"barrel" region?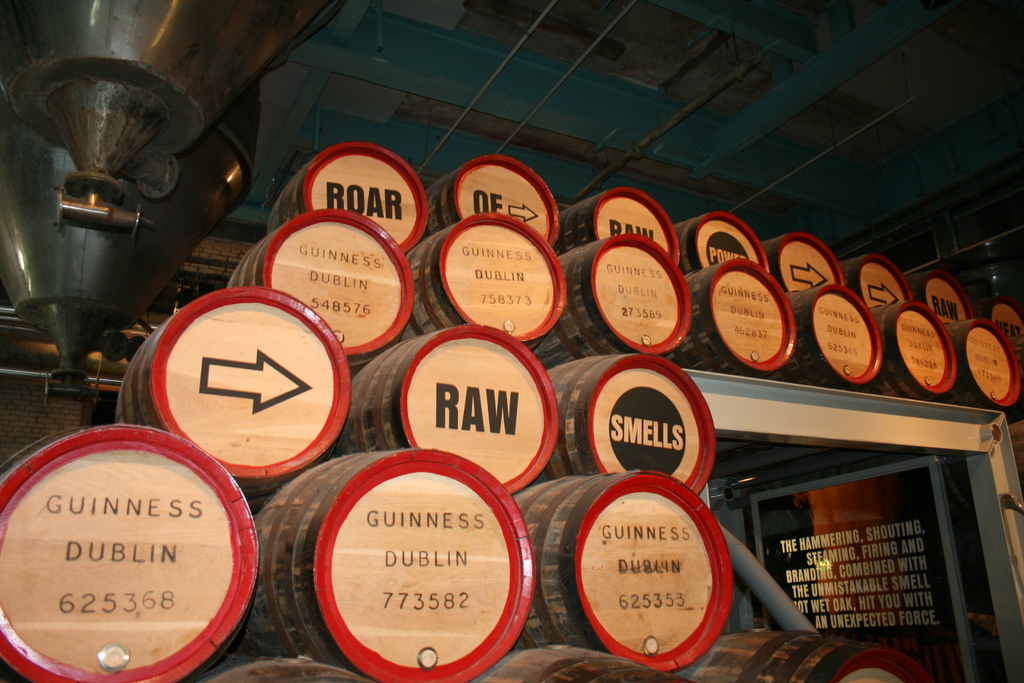
[229, 216, 405, 377]
